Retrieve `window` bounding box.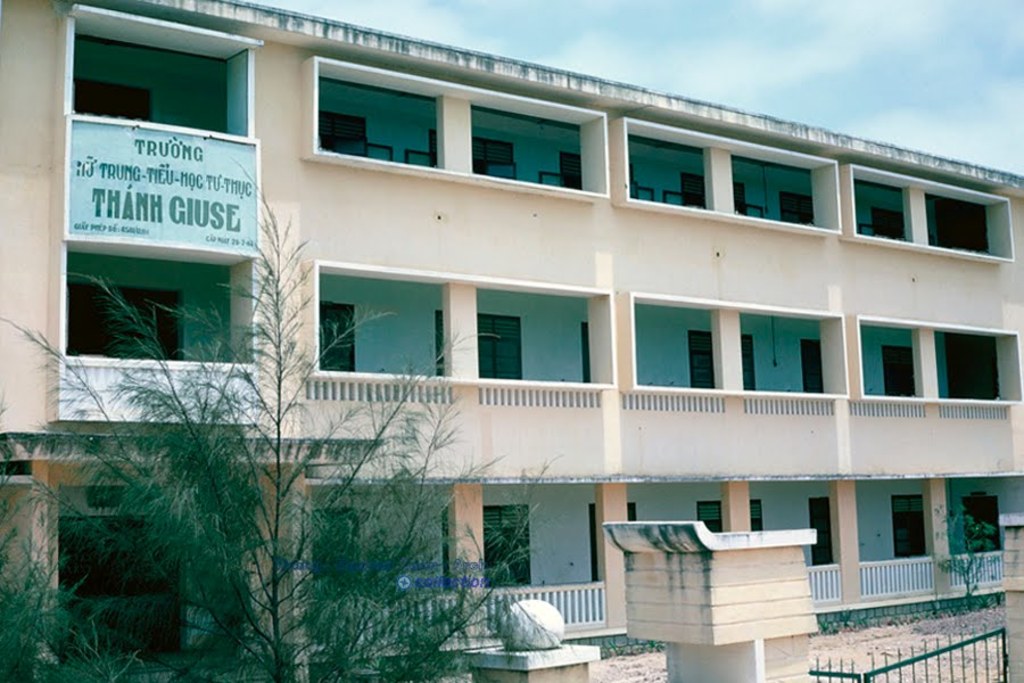
Bounding box: [x1=433, y1=307, x2=523, y2=381].
